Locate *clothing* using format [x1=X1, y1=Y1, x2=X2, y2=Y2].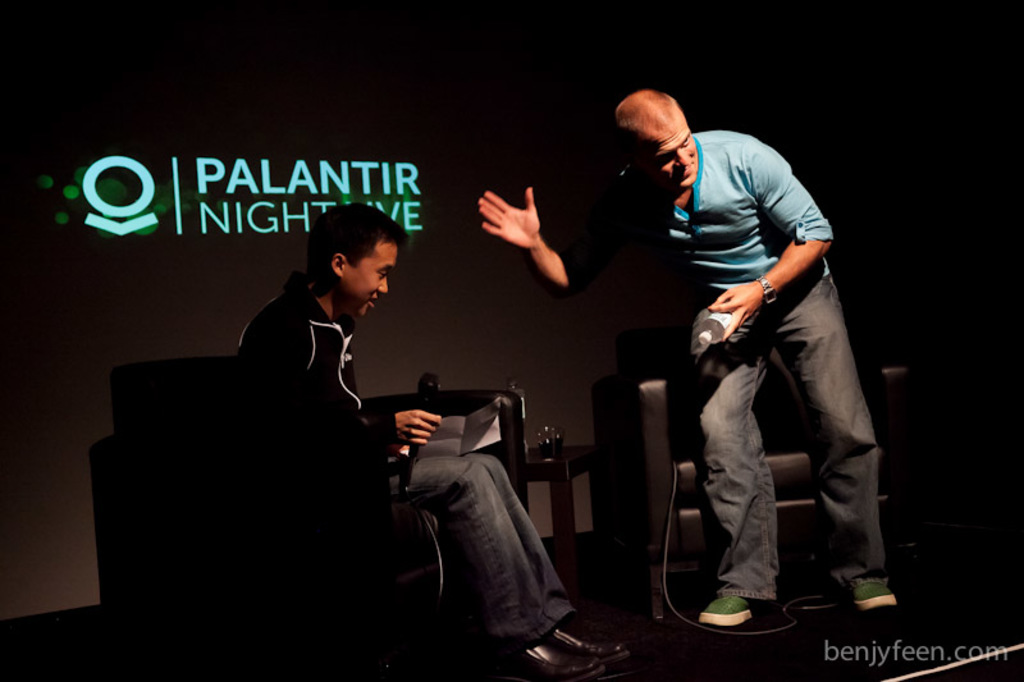
[x1=605, y1=131, x2=892, y2=581].
